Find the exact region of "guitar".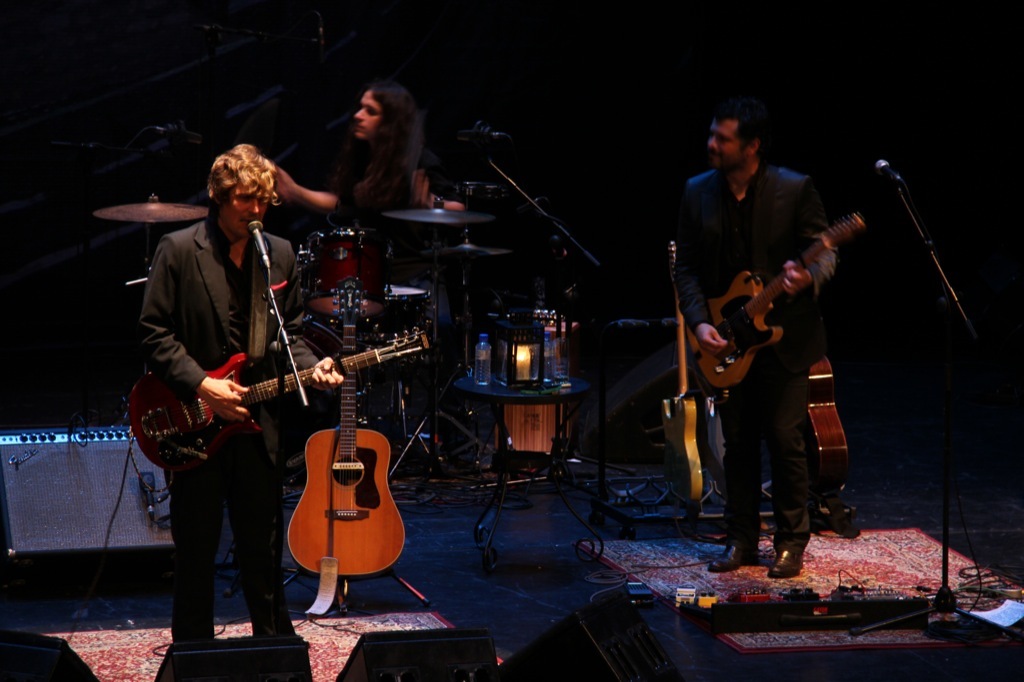
Exact region: [left=126, top=324, right=433, bottom=473].
